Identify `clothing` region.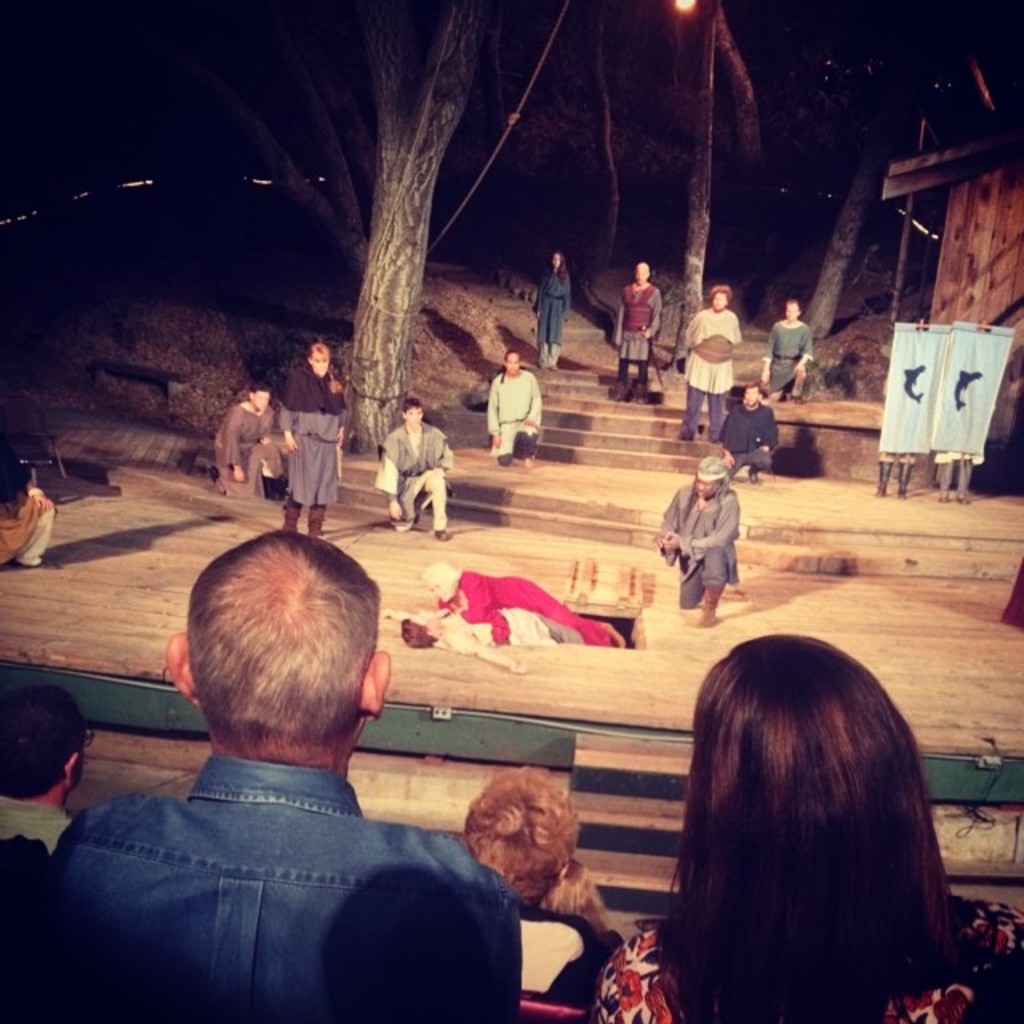
Region: (658, 482, 741, 611).
